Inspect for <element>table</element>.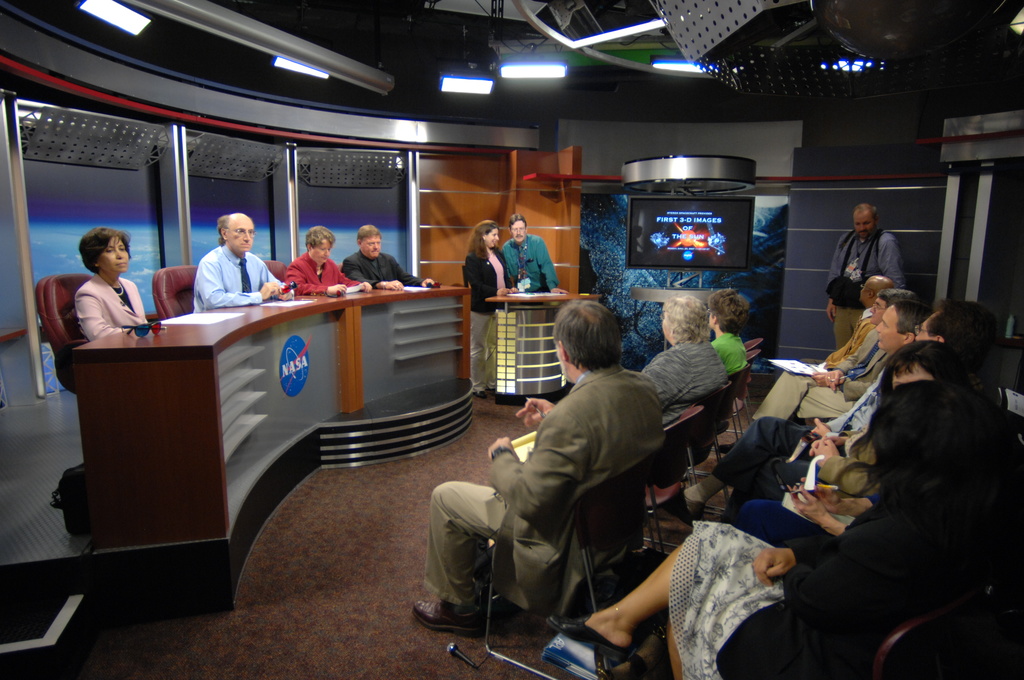
Inspection: 70/280/479/610.
